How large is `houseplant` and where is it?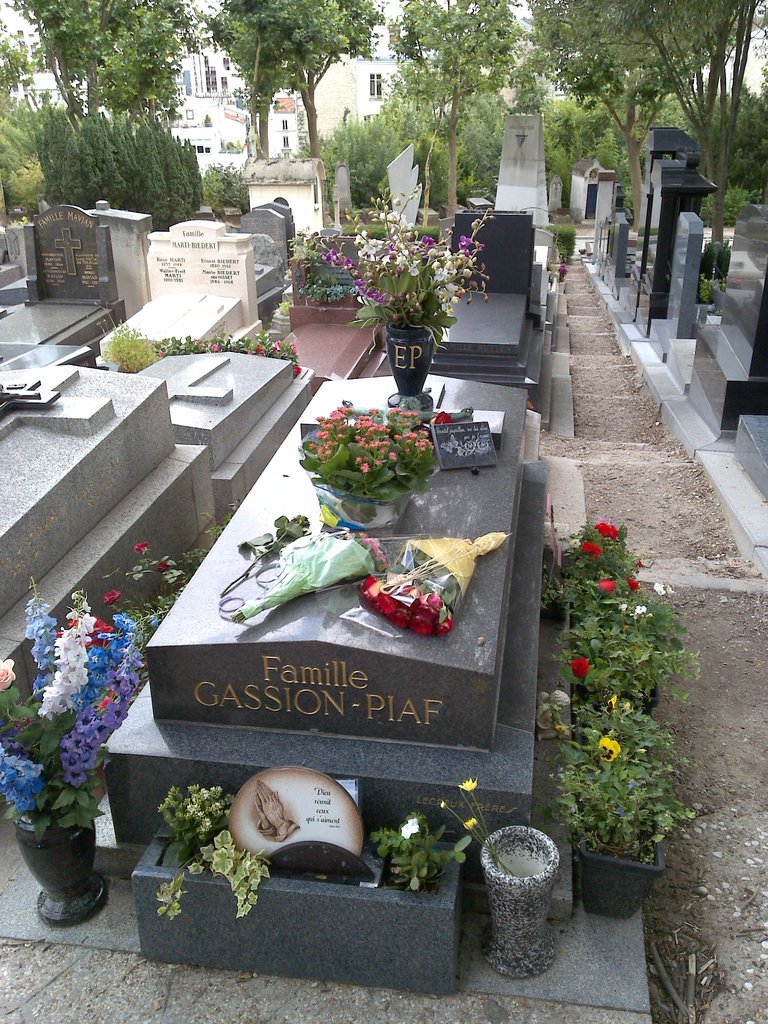
Bounding box: 136/769/467/996.
